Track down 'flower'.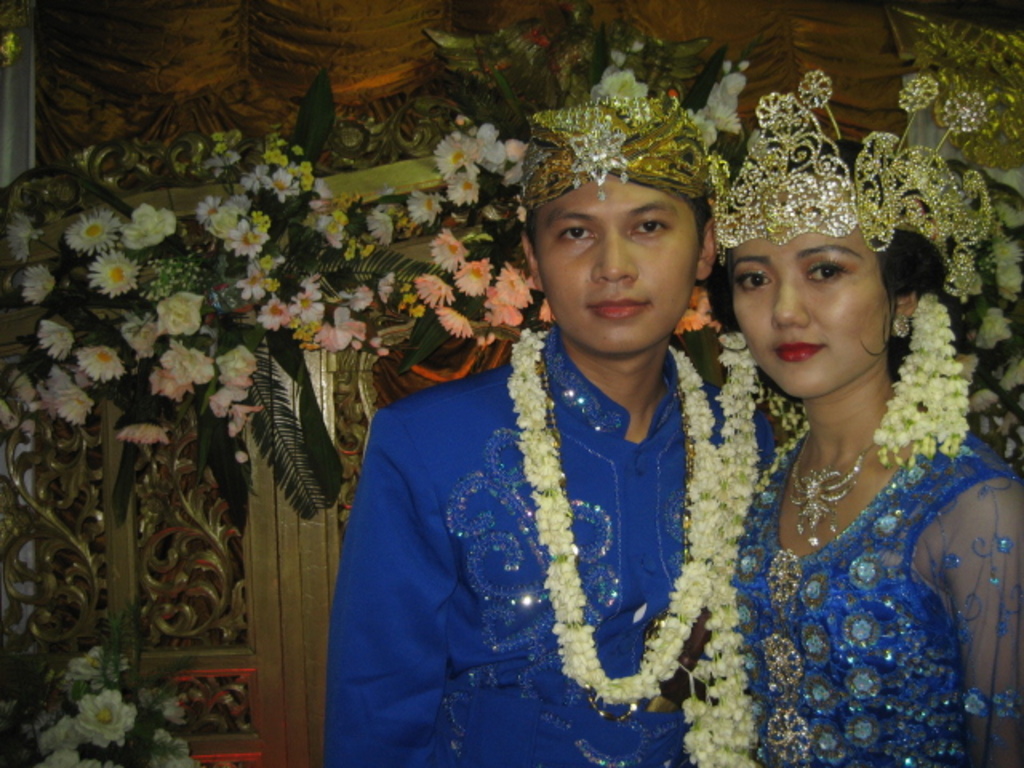
Tracked to (139, 683, 184, 723).
